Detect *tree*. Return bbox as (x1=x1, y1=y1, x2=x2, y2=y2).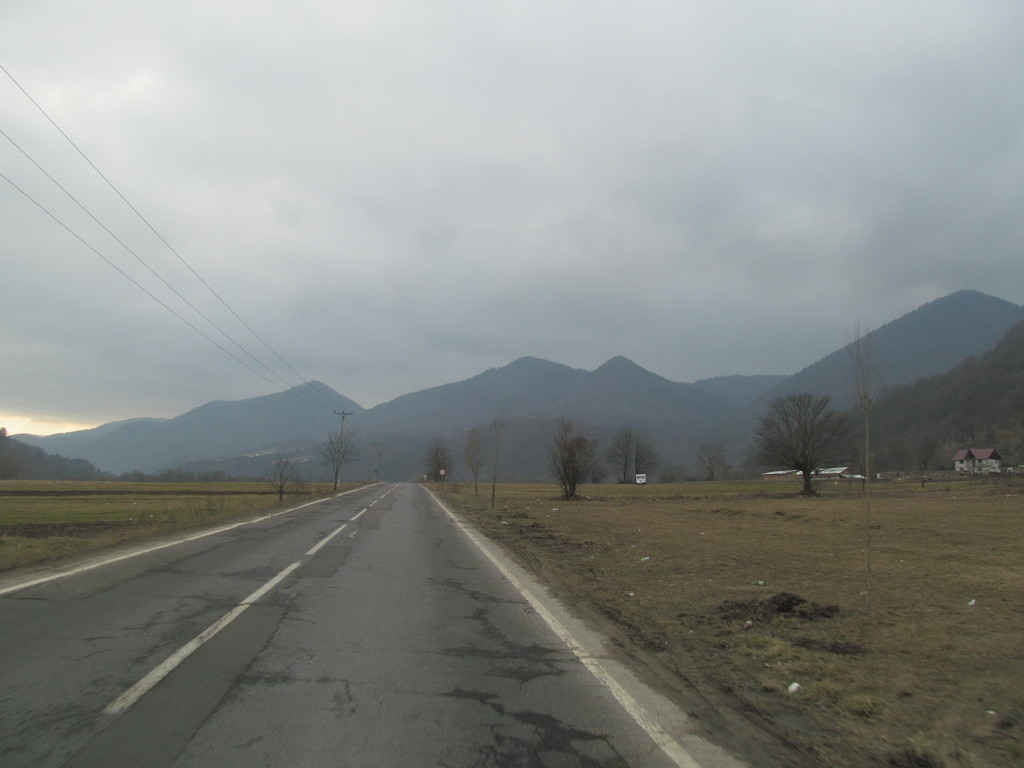
(x1=457, y1=426, x2=488, y2=497).
